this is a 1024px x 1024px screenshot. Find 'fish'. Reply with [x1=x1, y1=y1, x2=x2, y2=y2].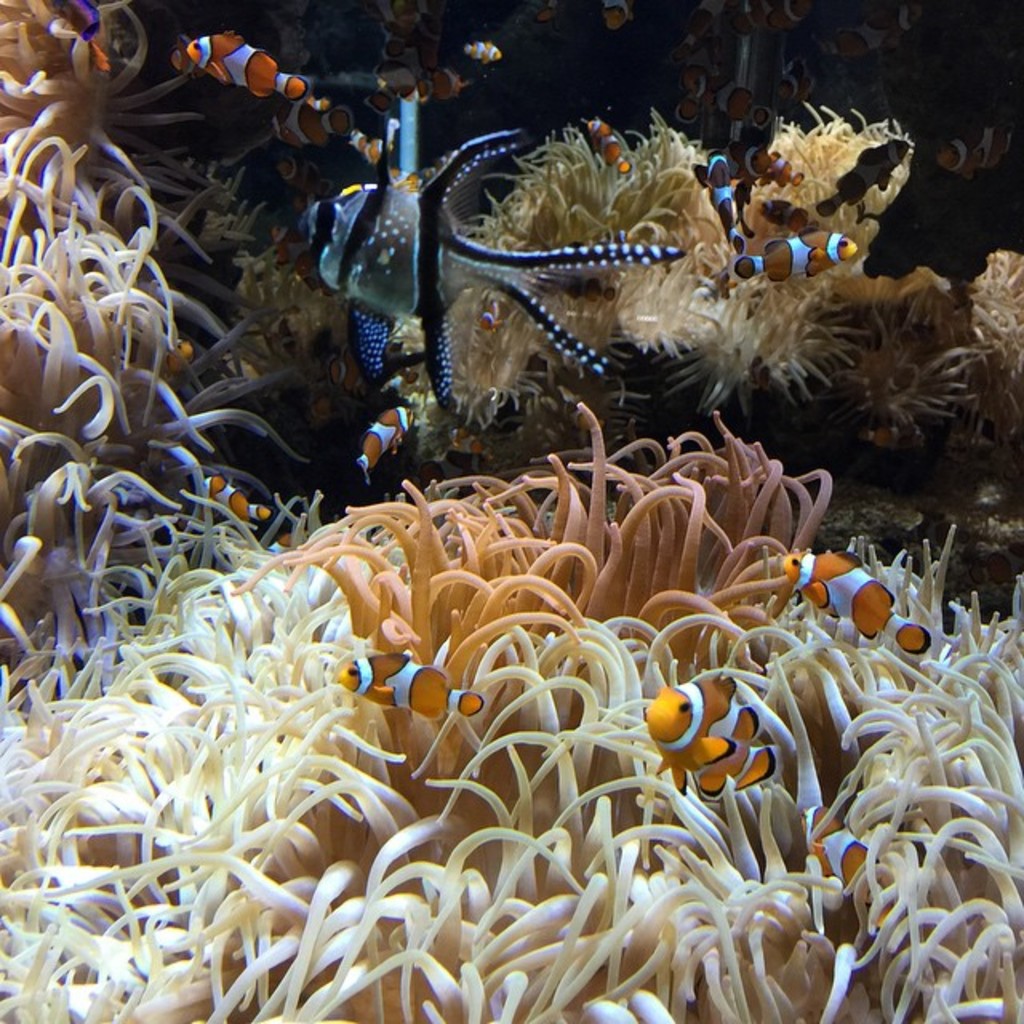
[x1=686, y1=3, x2=714, y2=43].
